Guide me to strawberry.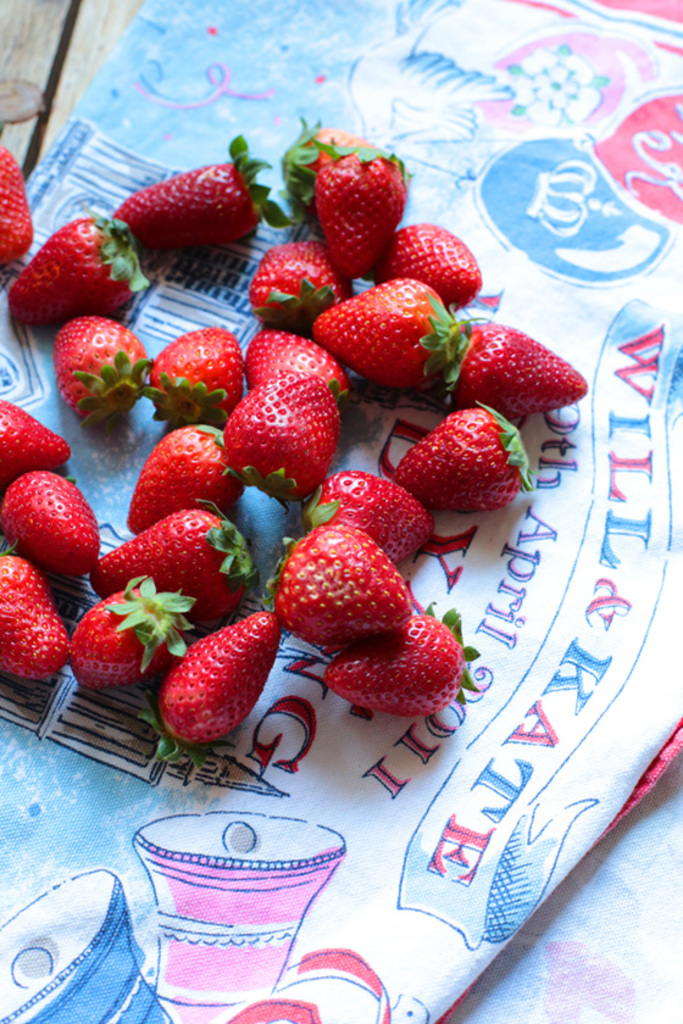
Guidance: 87/506/252/623.
